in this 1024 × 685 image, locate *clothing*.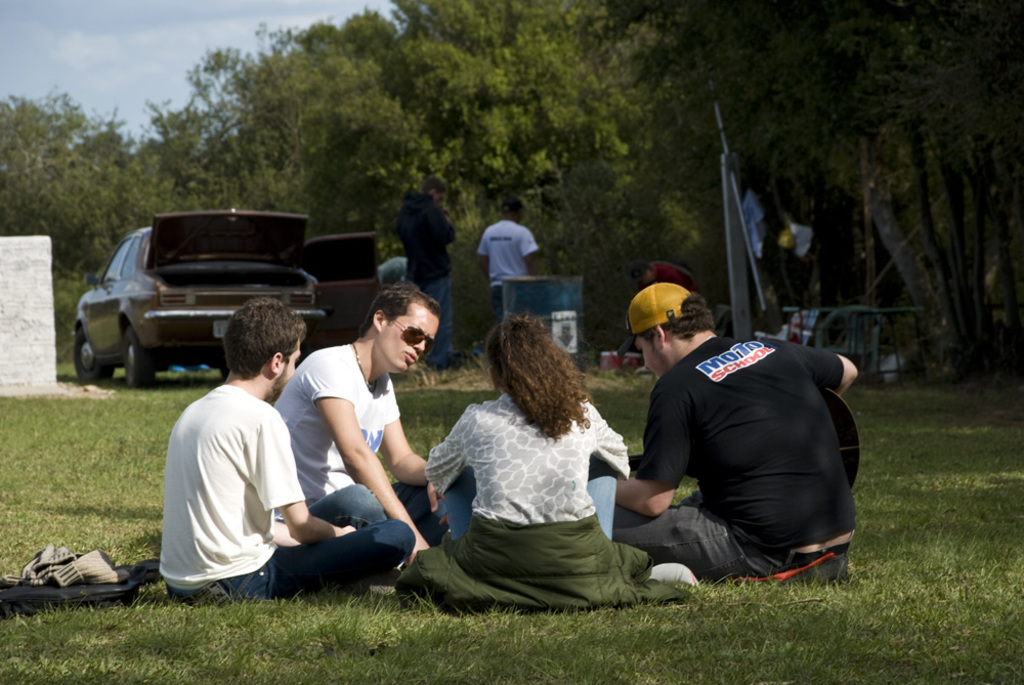
Bounding box: box=[479, 220, 538, 319].
